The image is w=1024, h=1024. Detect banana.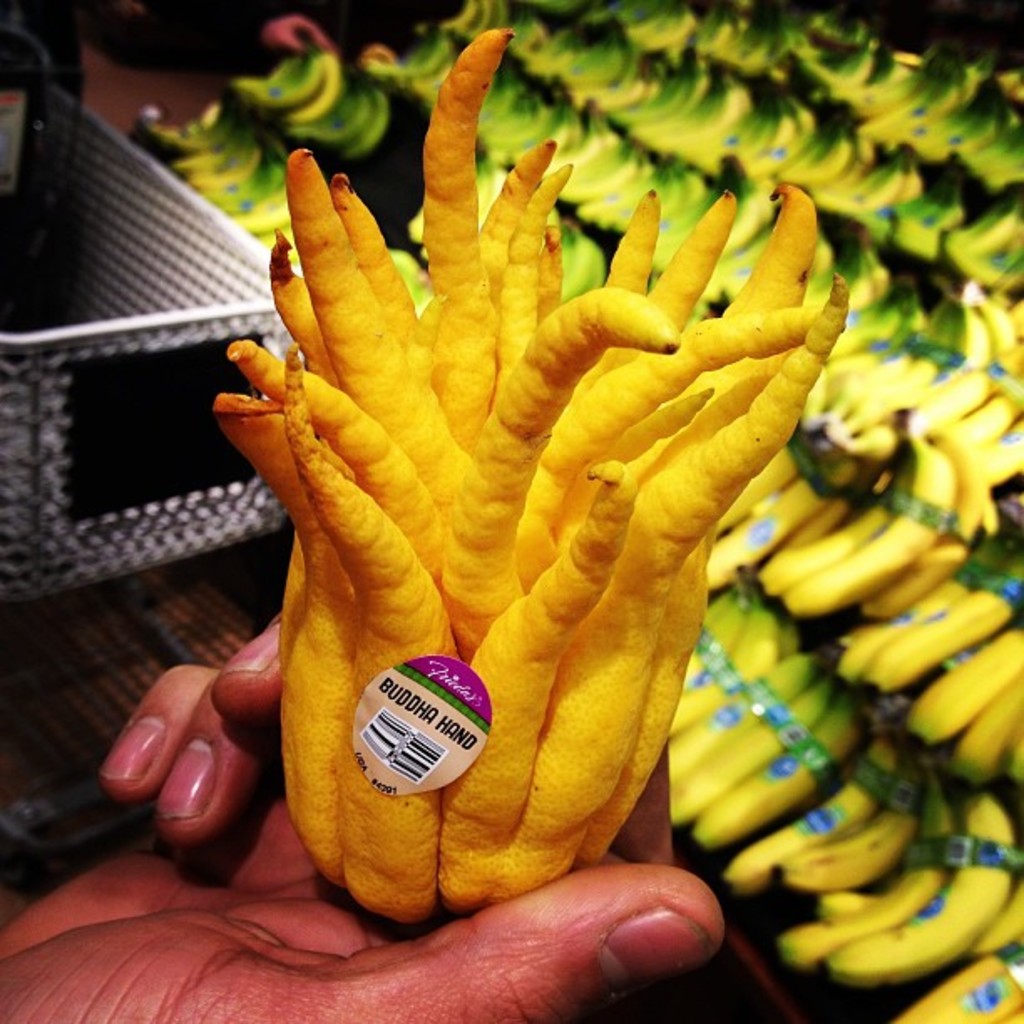
Detection: Rect(862, 576, 1019, 696).
